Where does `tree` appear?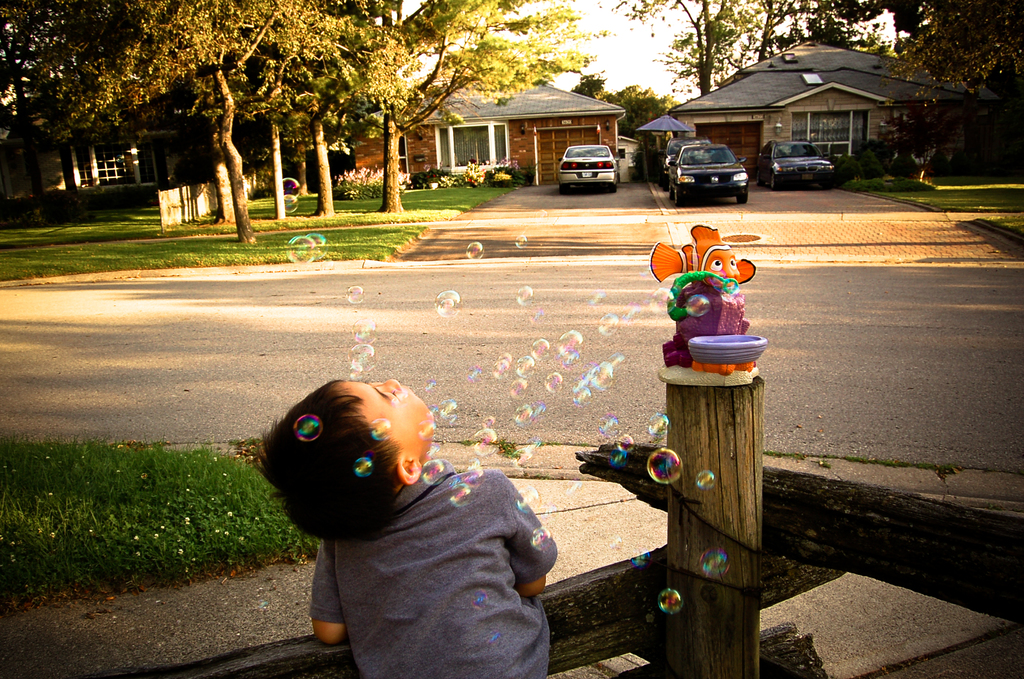
Appears at [x1=866, y1=0, x2=1023, y2=94].
